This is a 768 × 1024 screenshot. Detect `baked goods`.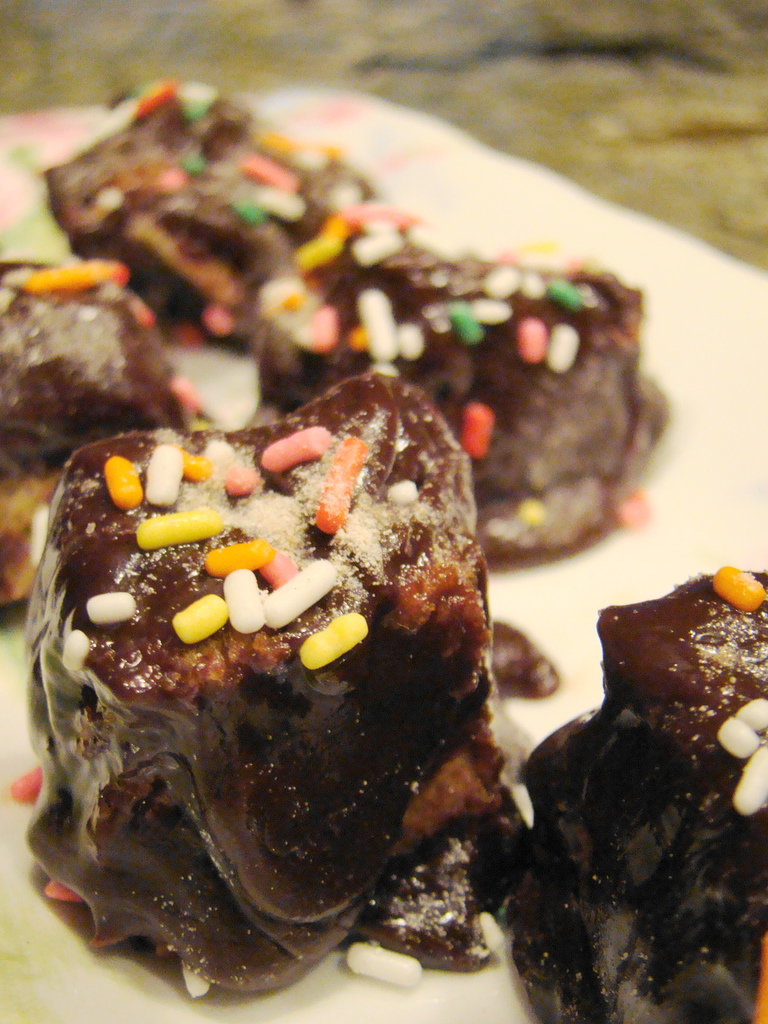
region(0, 251, 236, 618).
